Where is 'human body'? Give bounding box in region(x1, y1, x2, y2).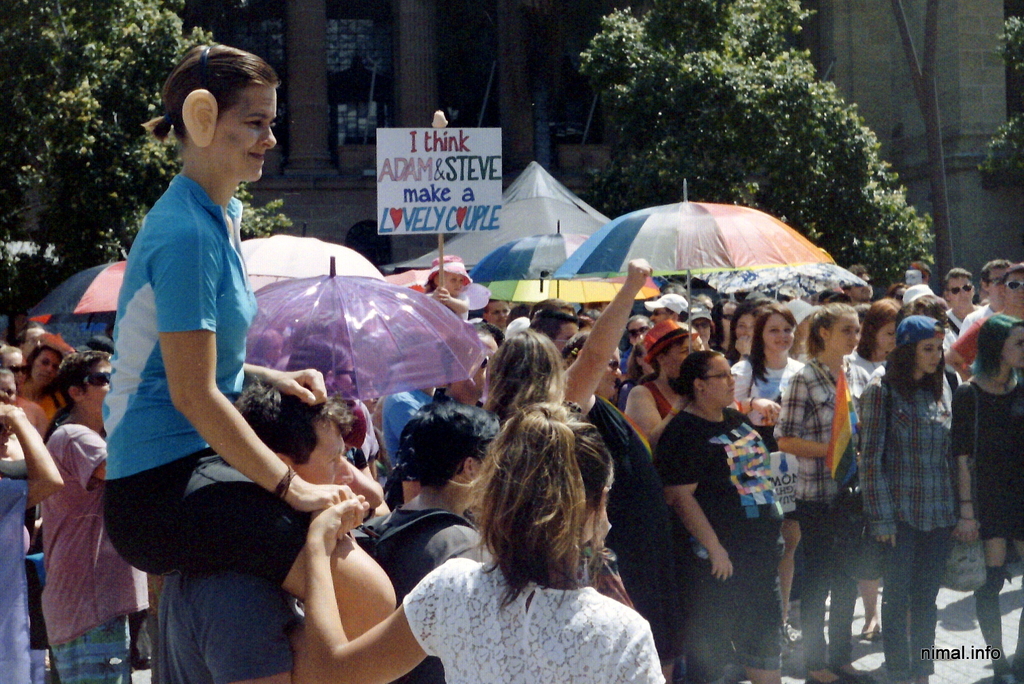
region(308, 494, 665, 683).
